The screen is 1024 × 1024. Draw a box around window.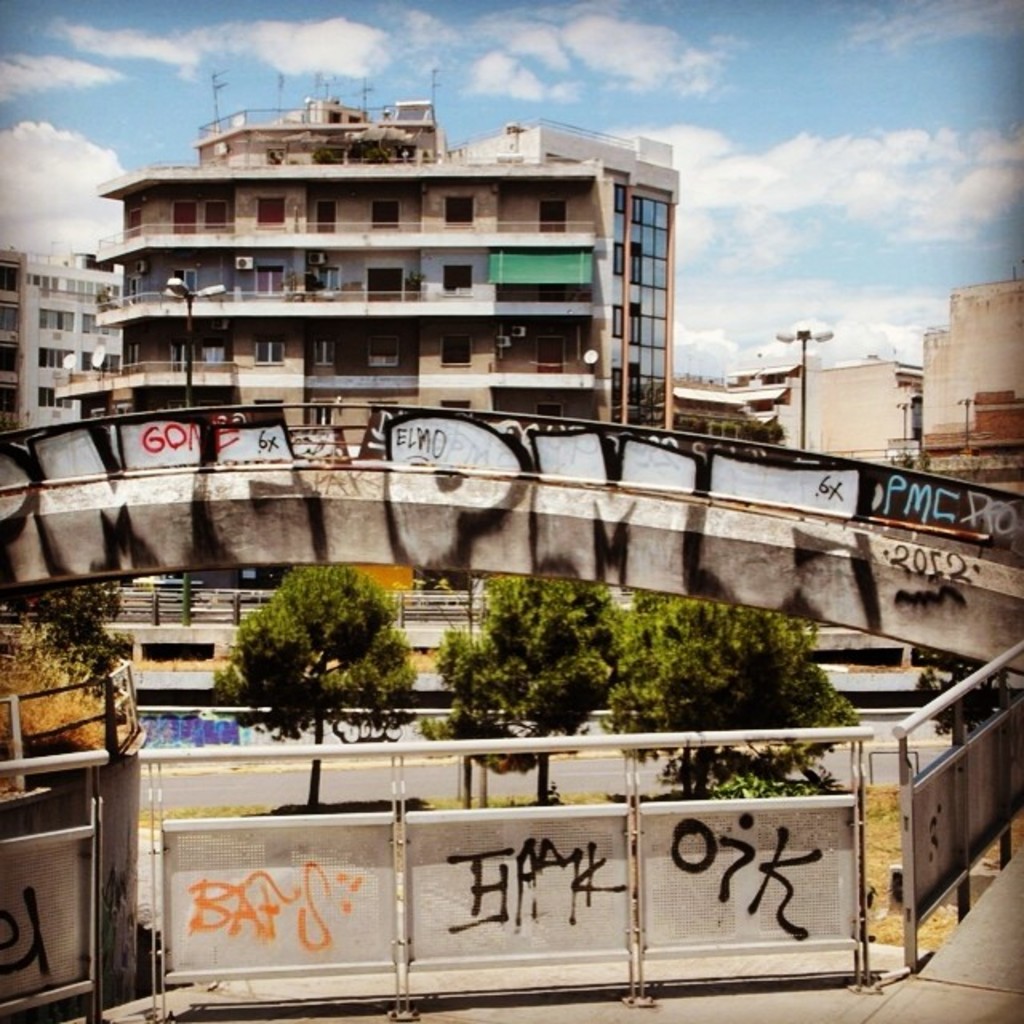
box(258, 266, 282, 301).
